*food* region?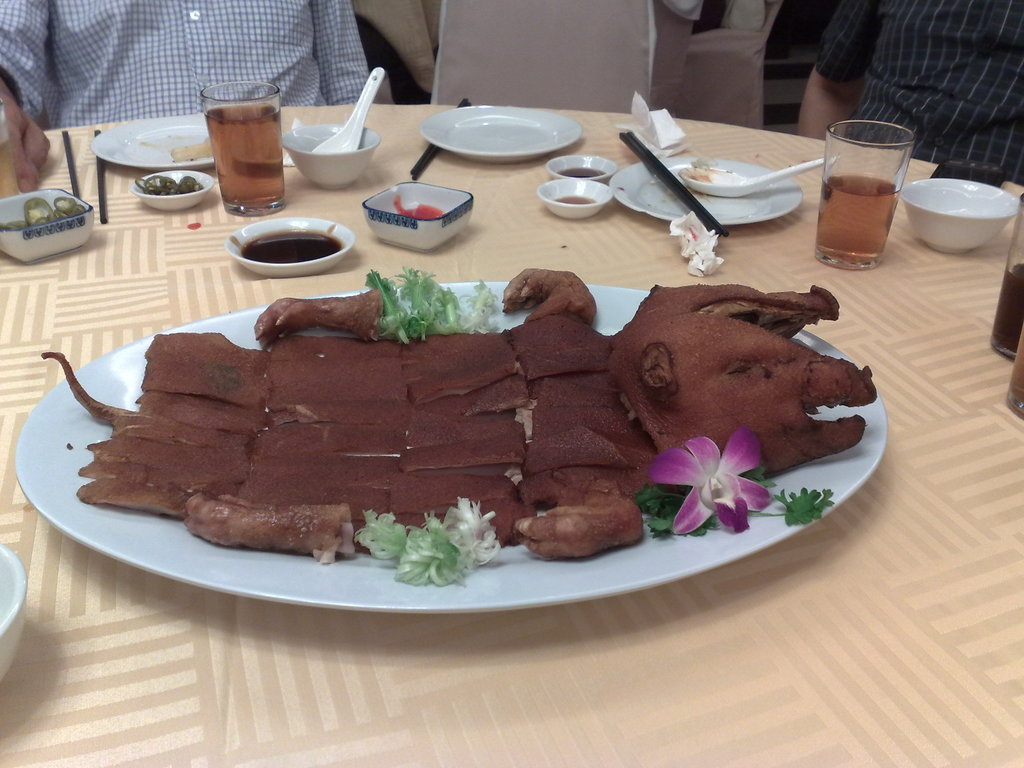
bbox=(392, 192, 446, 220)
